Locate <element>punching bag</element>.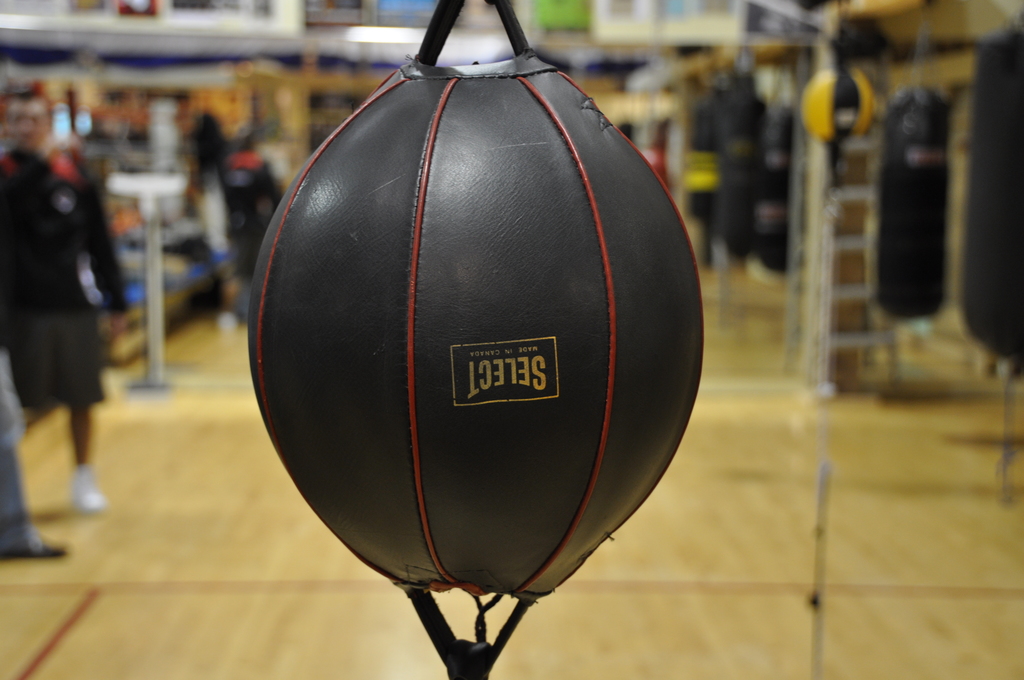
Bounding box: 961:27:1023:358.
